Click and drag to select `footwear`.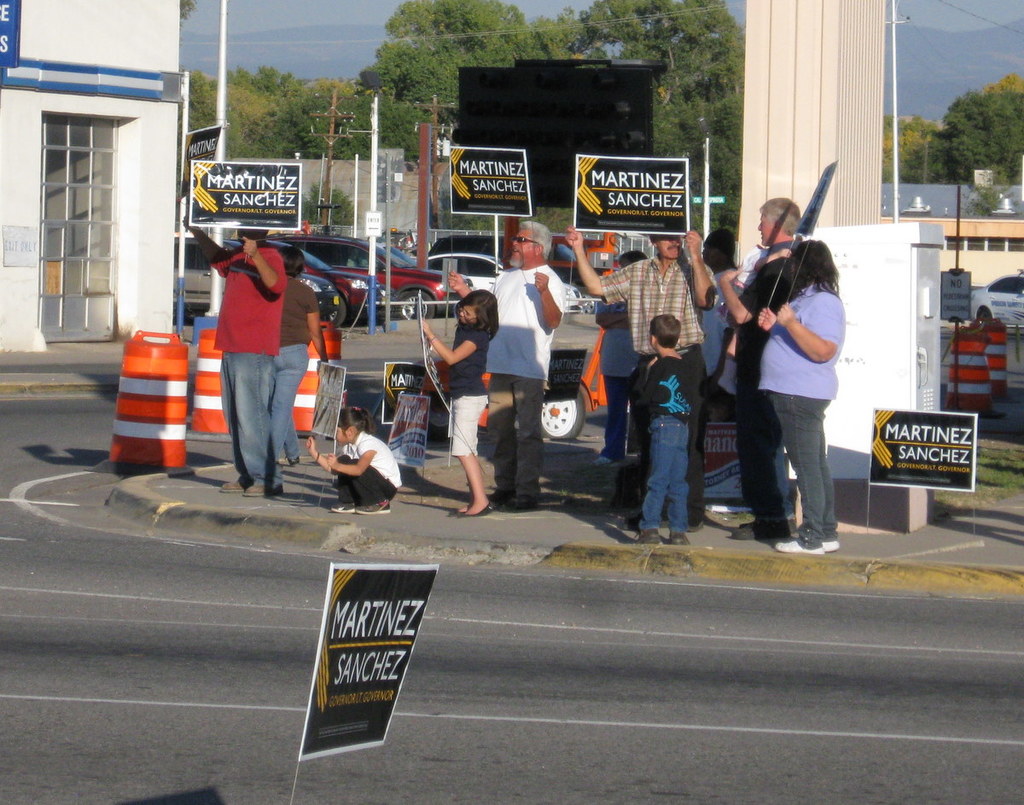
Selection: x1=215, y1=475, x2=241, y2=492.
